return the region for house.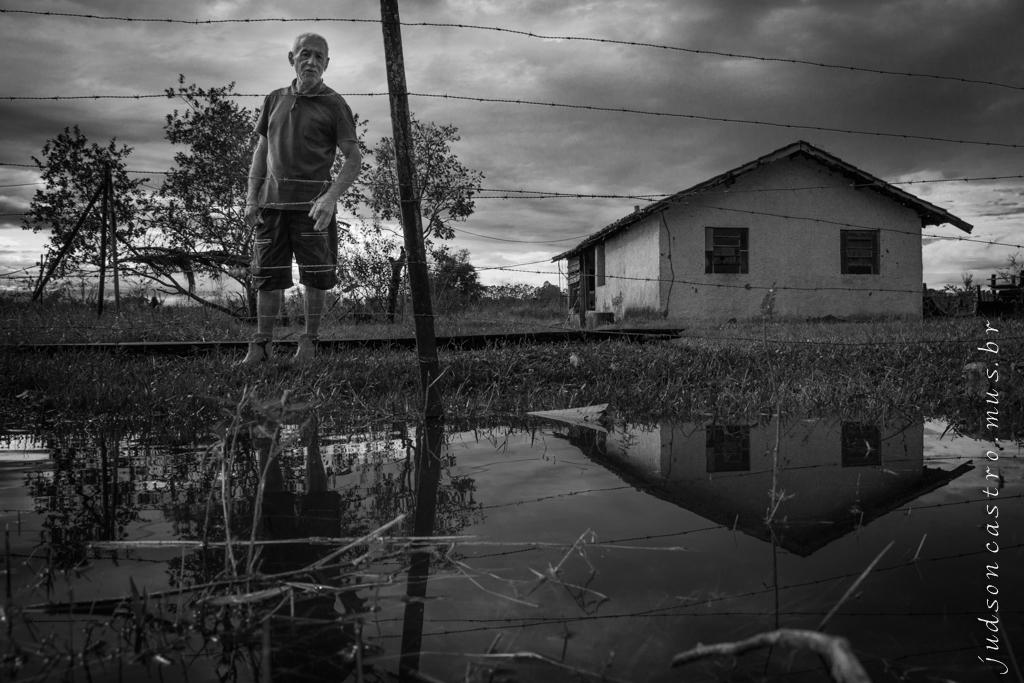
pyautogui.locateOnScreen(534, 127, 957, 359).
